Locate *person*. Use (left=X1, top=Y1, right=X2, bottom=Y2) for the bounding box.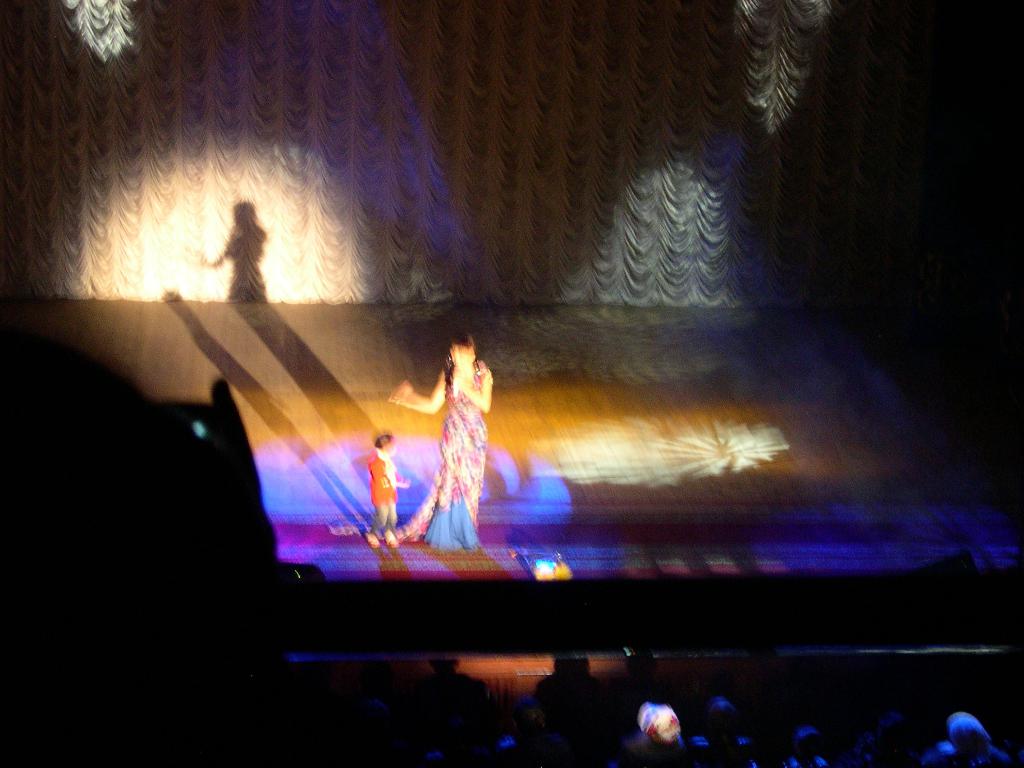
(left=415, top=325, right=501, bottom=556).
